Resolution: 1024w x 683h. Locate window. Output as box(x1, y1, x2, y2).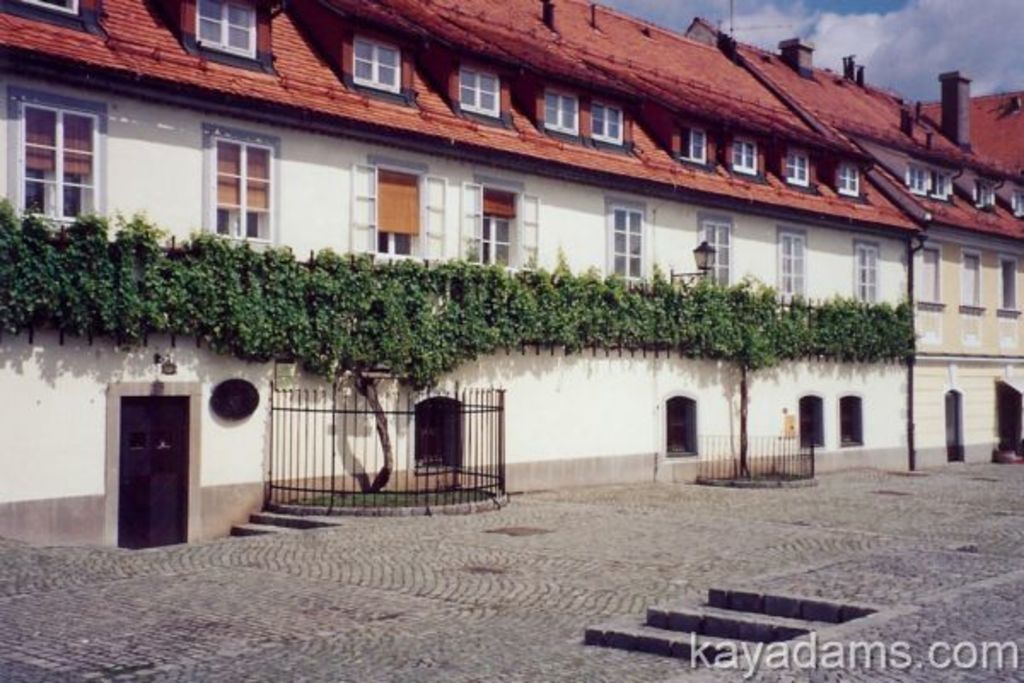
box(777, 225, 804, 297).
